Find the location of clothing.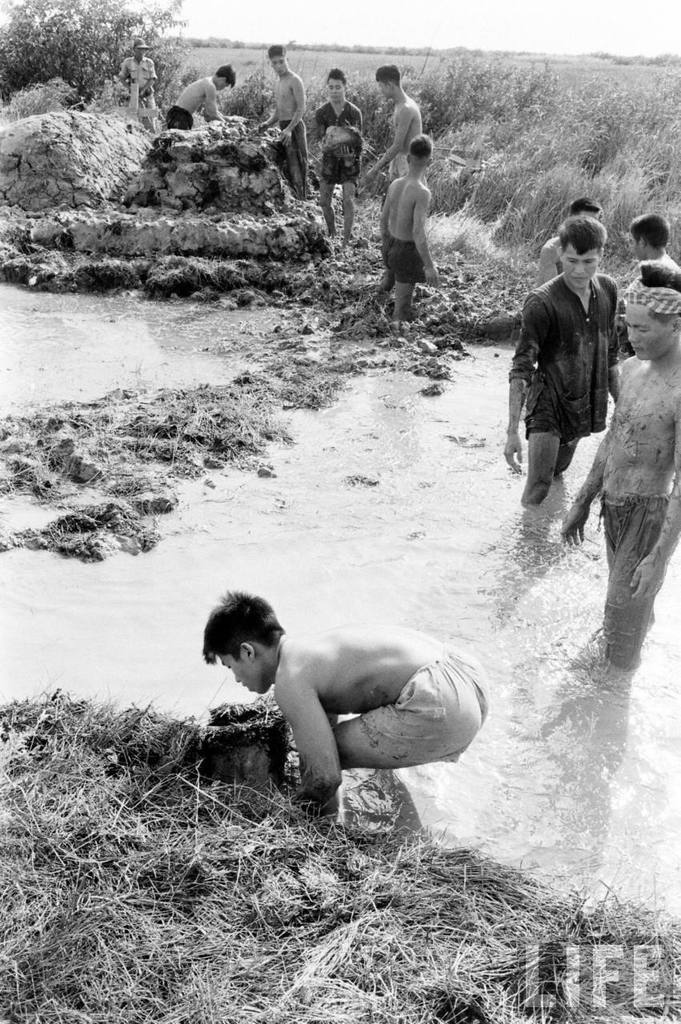
Location: {"left": 376, "top": 225, "right": 427, "bottom": 284}.
